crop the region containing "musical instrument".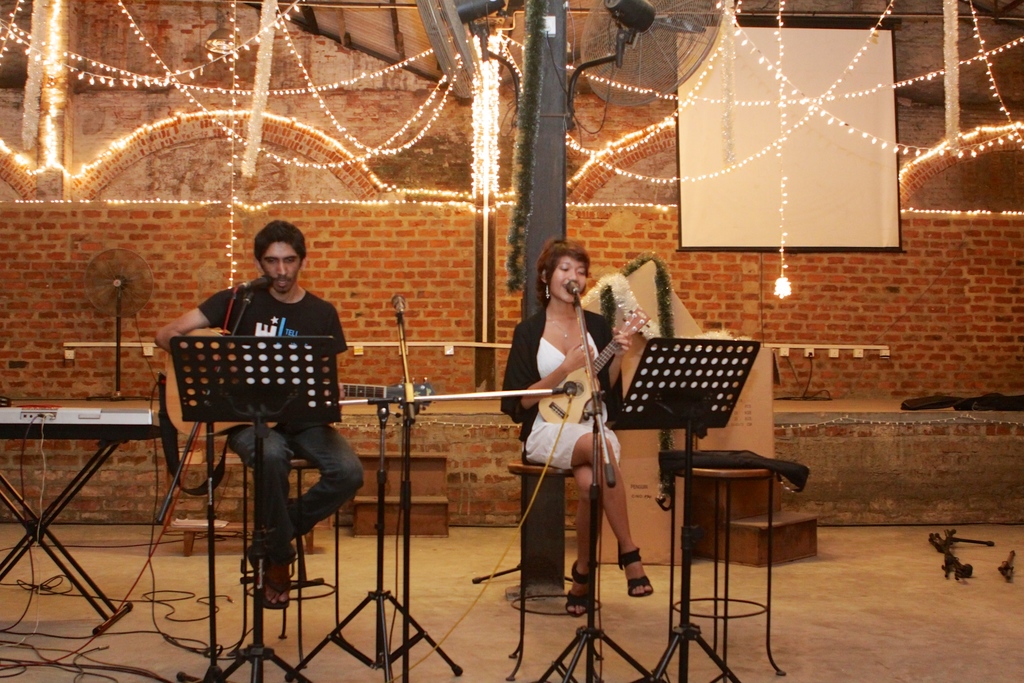
Crop region: bbox=[540, 304, 655, 424].
